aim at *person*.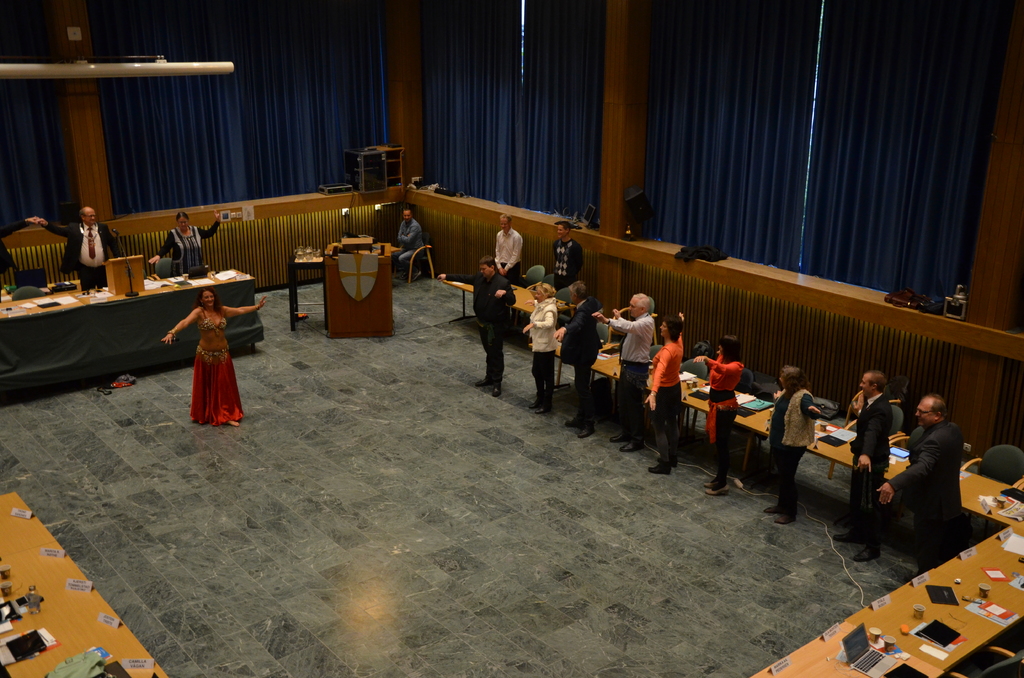
Aimed at [560, 278, 599, 440].
